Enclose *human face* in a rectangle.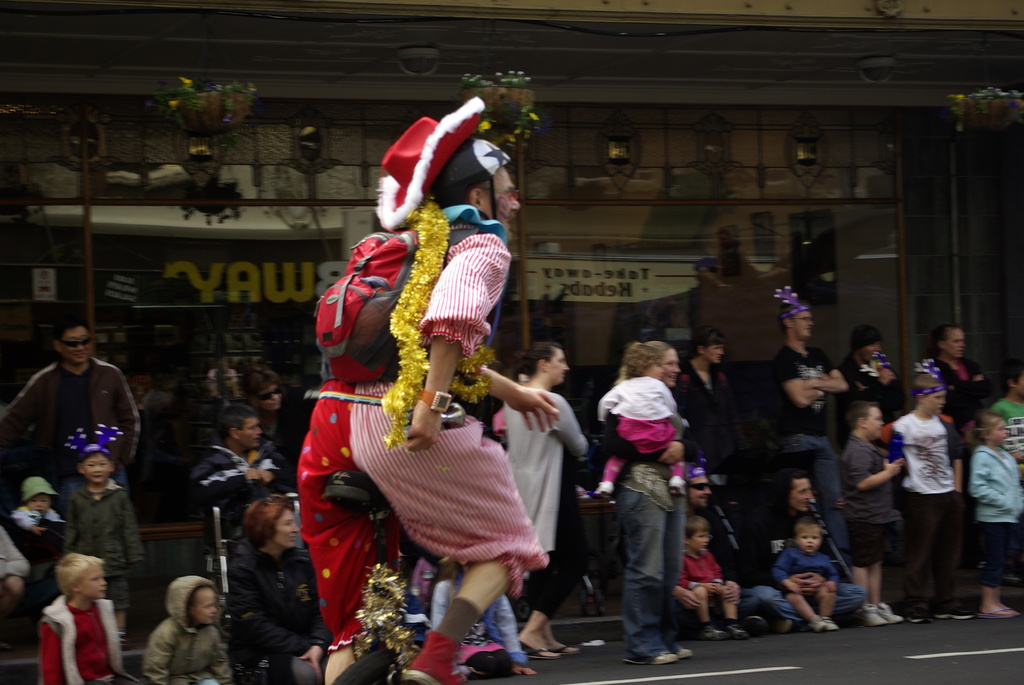
bbox=(659, 348, 683, 387).
